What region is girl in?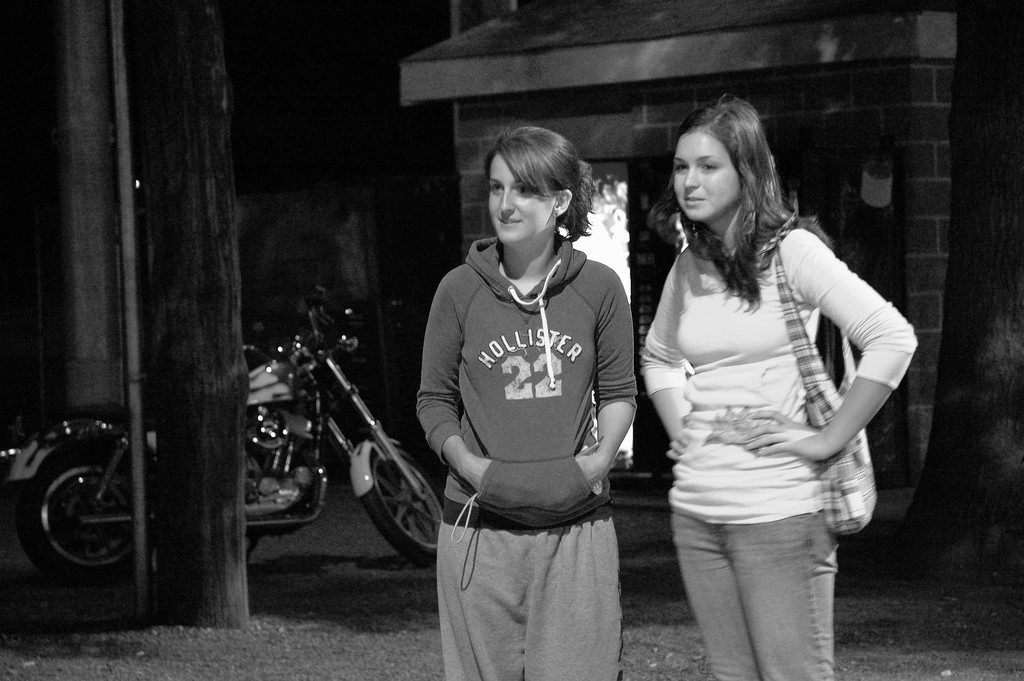
{"x1": 639, "y1": 92, "x2": 920, "y2": 680}.
